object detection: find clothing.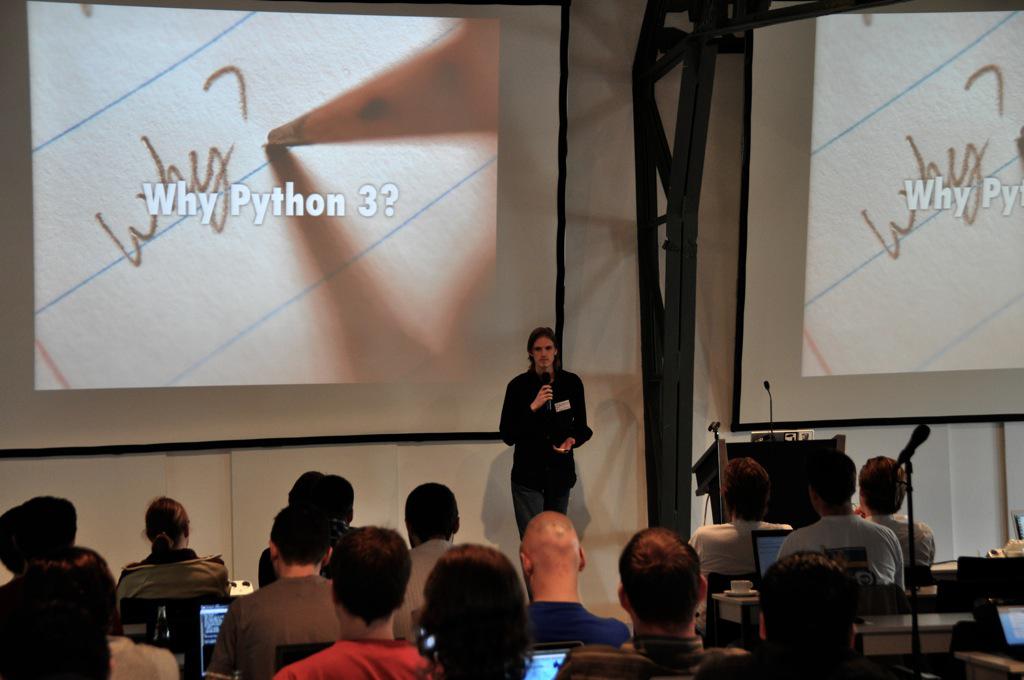
[x1=529, y1=597, x2=635, y2=652].
